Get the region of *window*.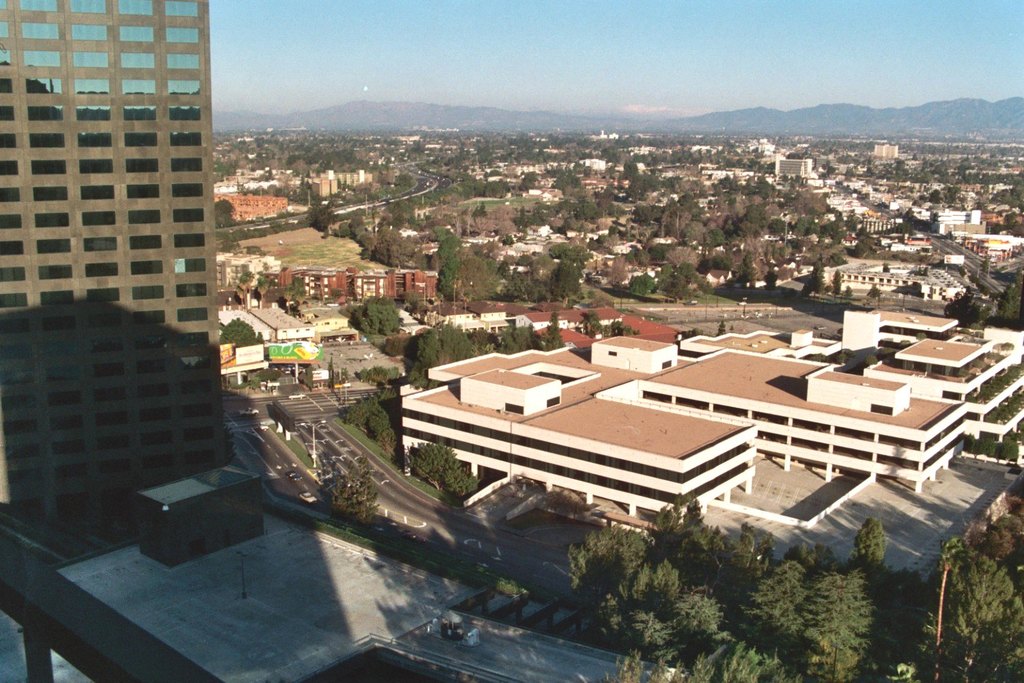
bbox=(70, 51, 110, 67).
